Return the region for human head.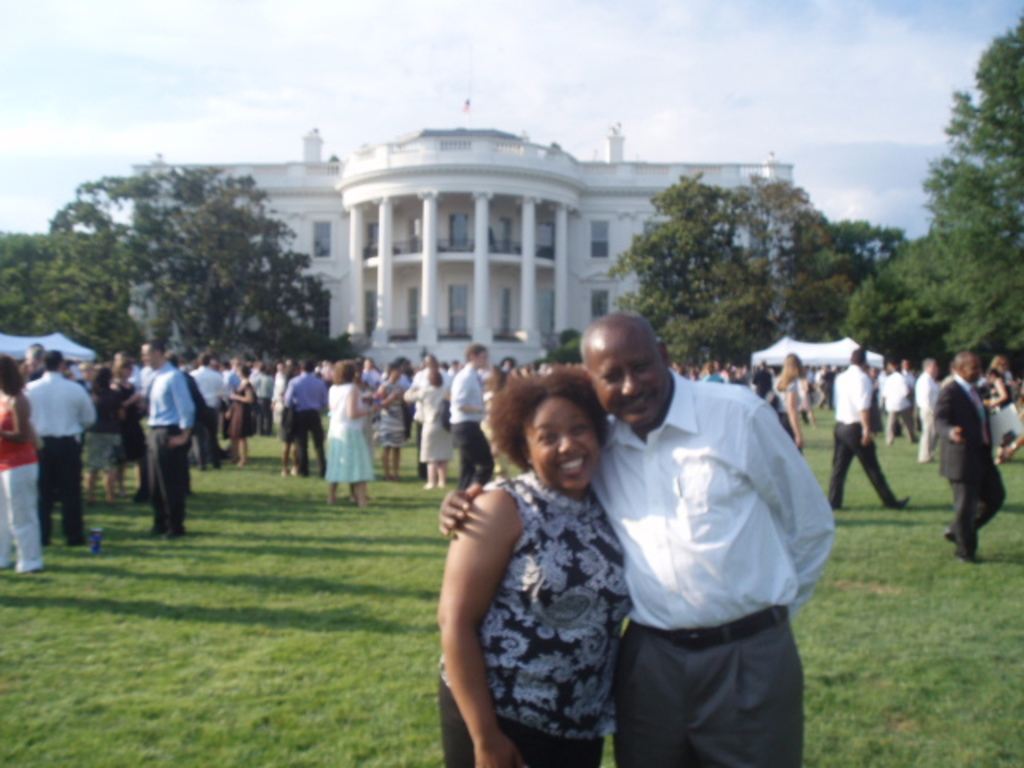
detection(112, 358, 133, 379).
